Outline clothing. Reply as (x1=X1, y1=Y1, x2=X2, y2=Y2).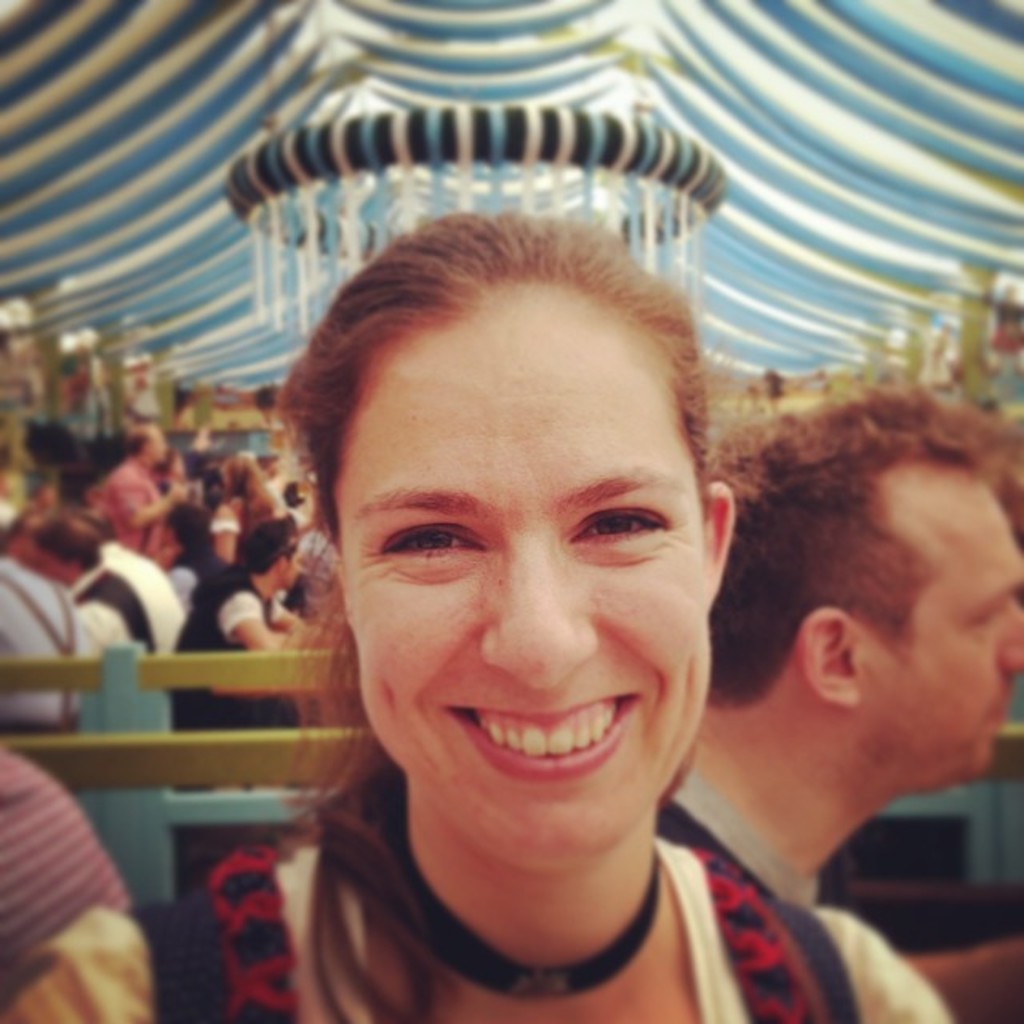
(x1=54, y1=571, x2=142, y2=690).
